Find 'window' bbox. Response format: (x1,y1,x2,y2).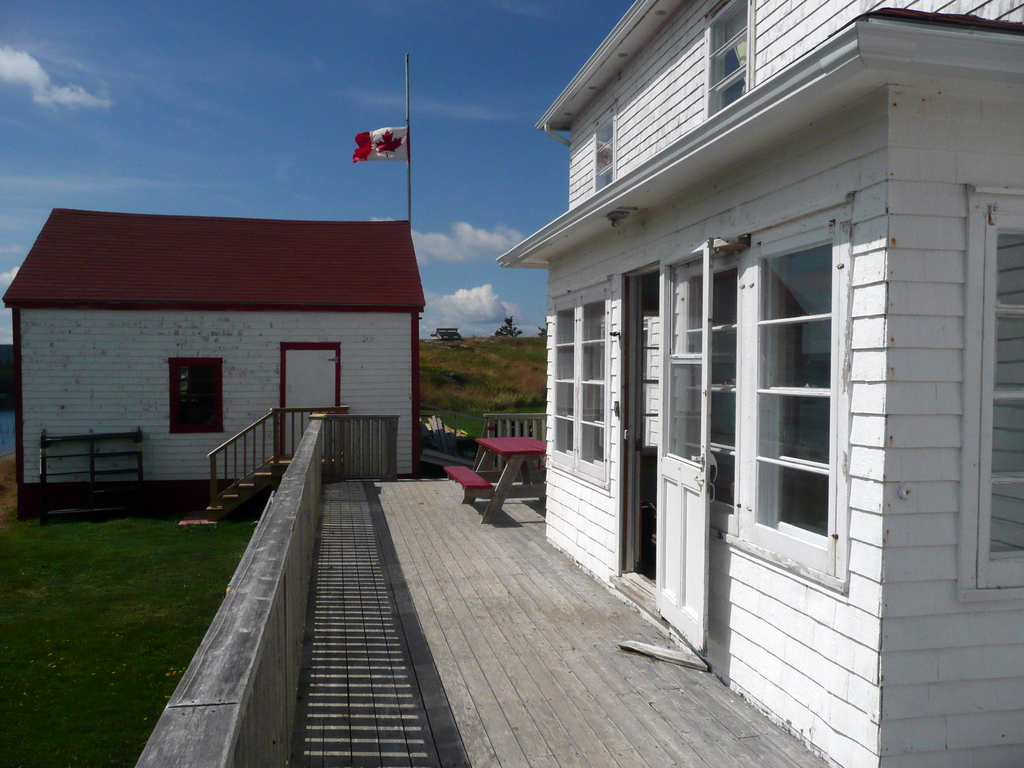
(592,101,620,195).
